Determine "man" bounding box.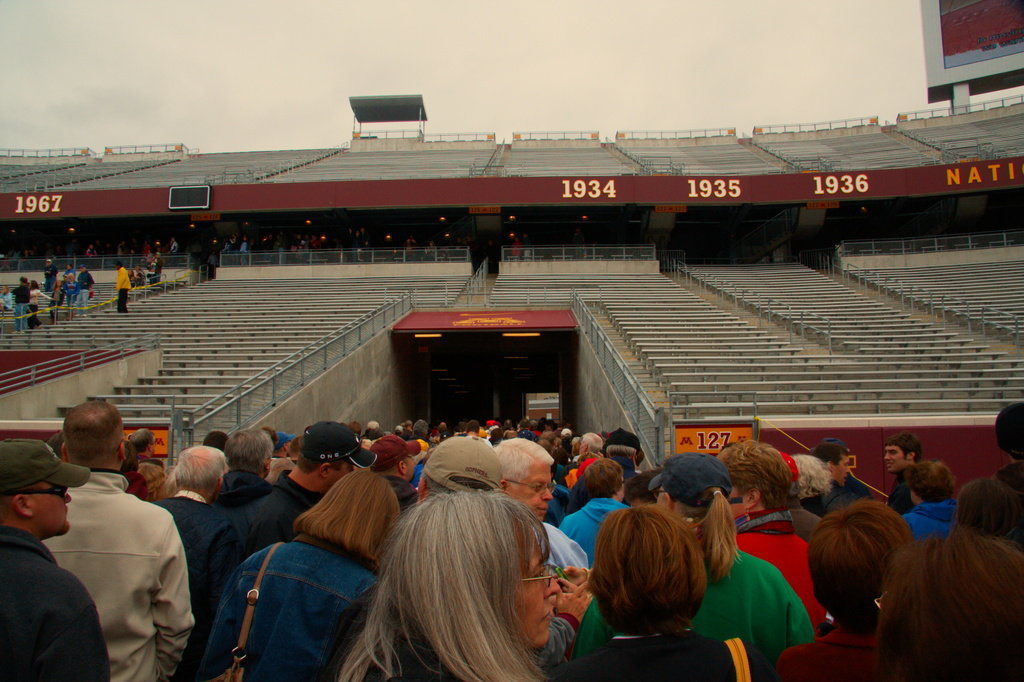
Determined: bbox=(12, 275, 28, 334).
